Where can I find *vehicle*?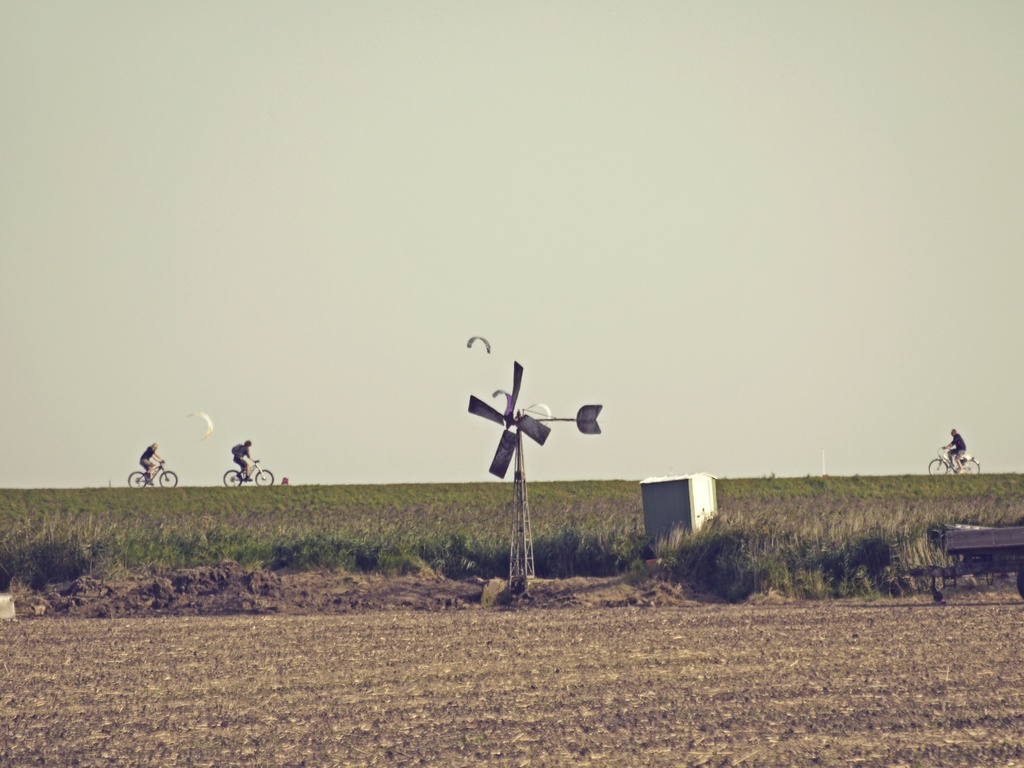
You can find it at bbox=[223, 452, 276, 485].
